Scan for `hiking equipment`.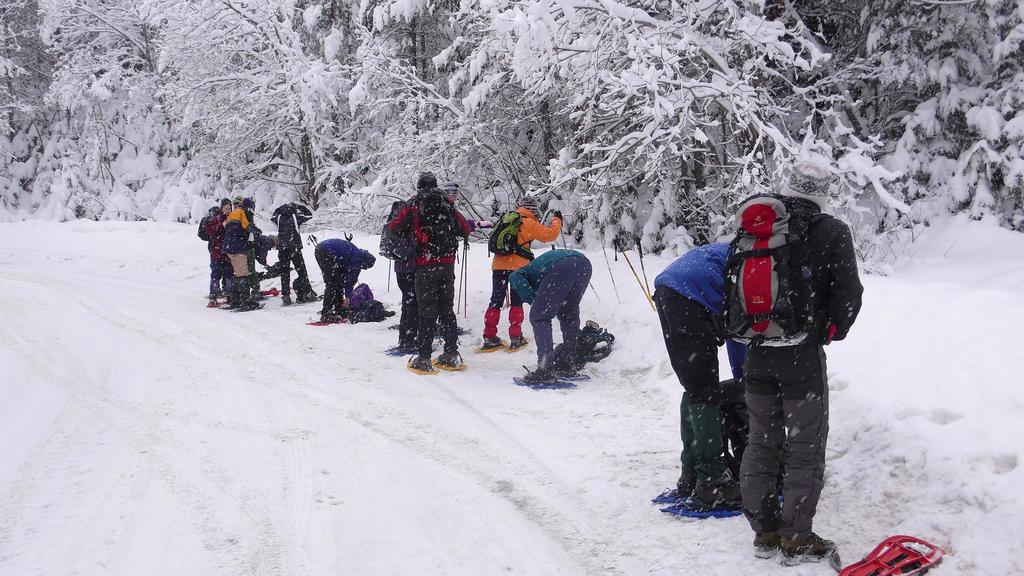
Scan result: 460/234/463/315.
